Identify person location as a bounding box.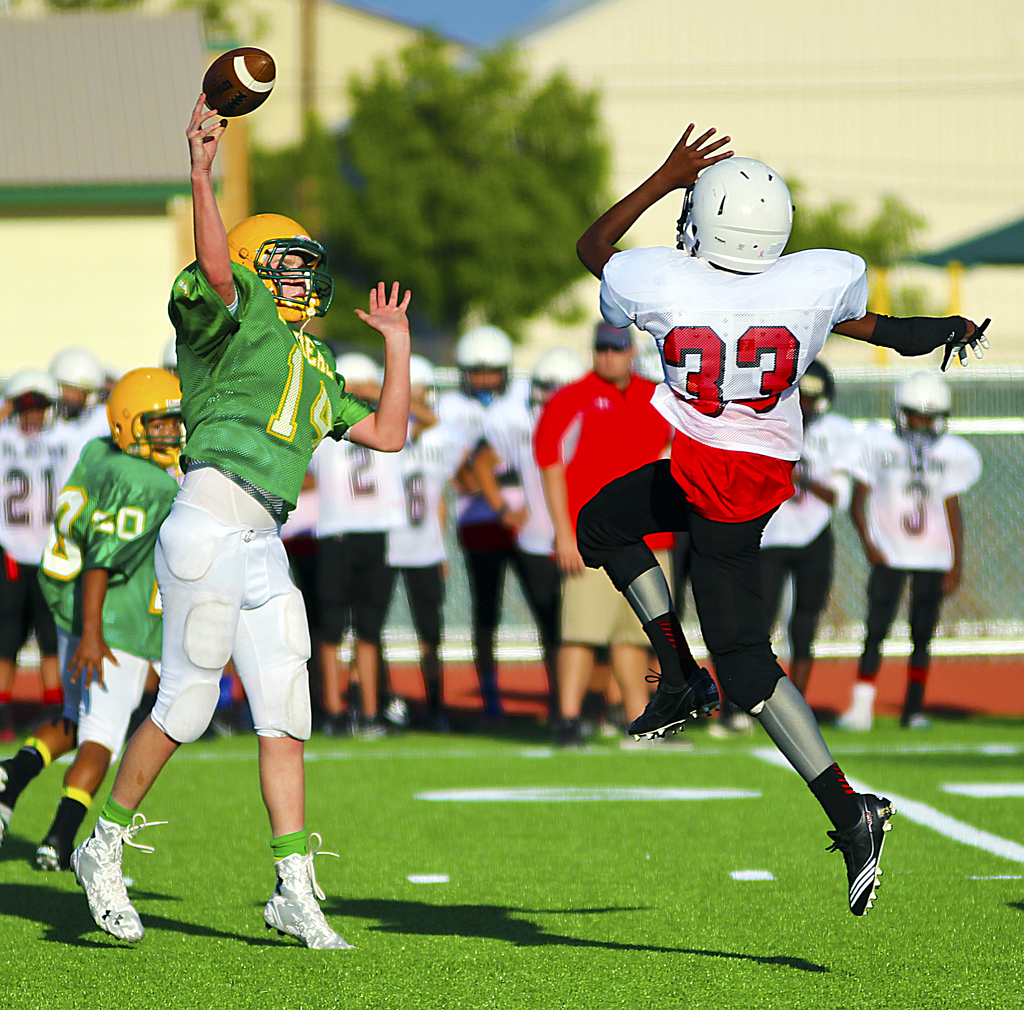
(46,346,178,801).
